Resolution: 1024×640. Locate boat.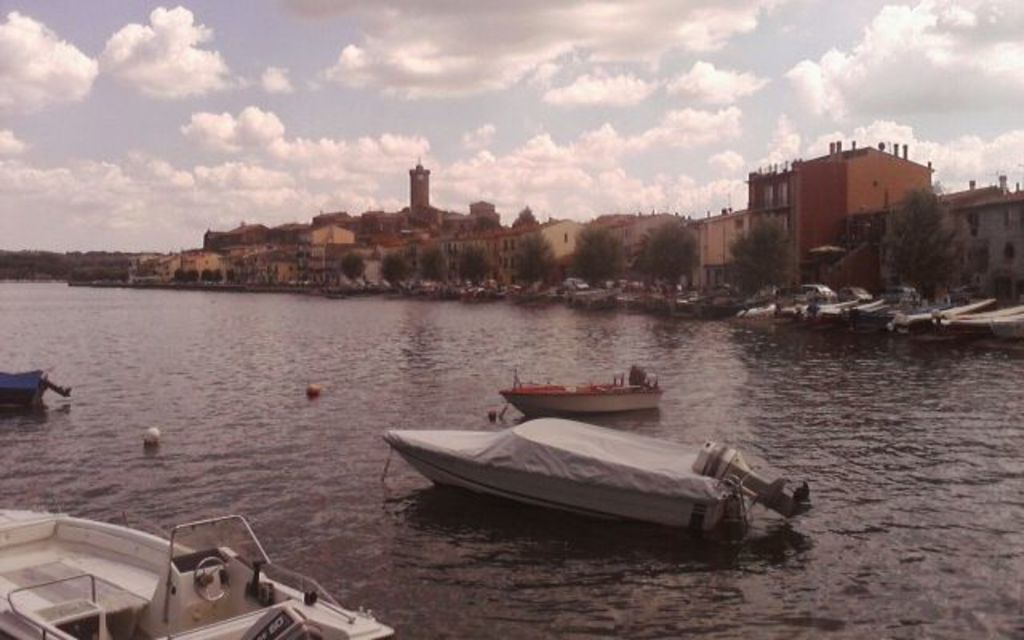
[350, 363, 798, 541].
